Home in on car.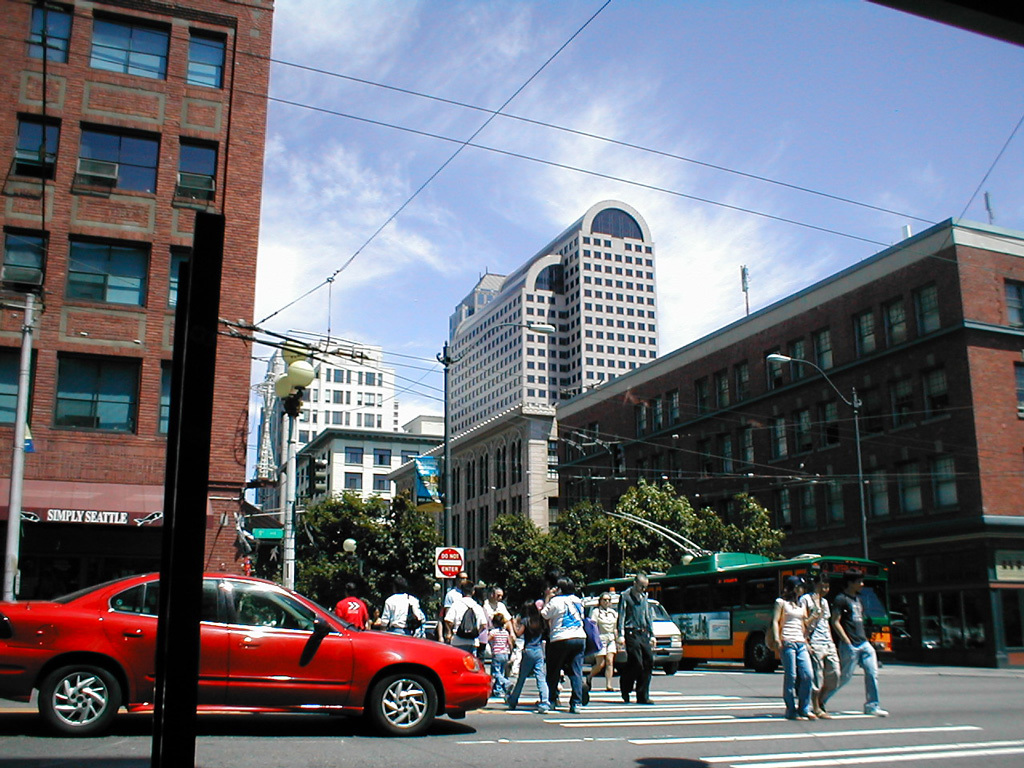
Homed in at 0:570:491:737.
